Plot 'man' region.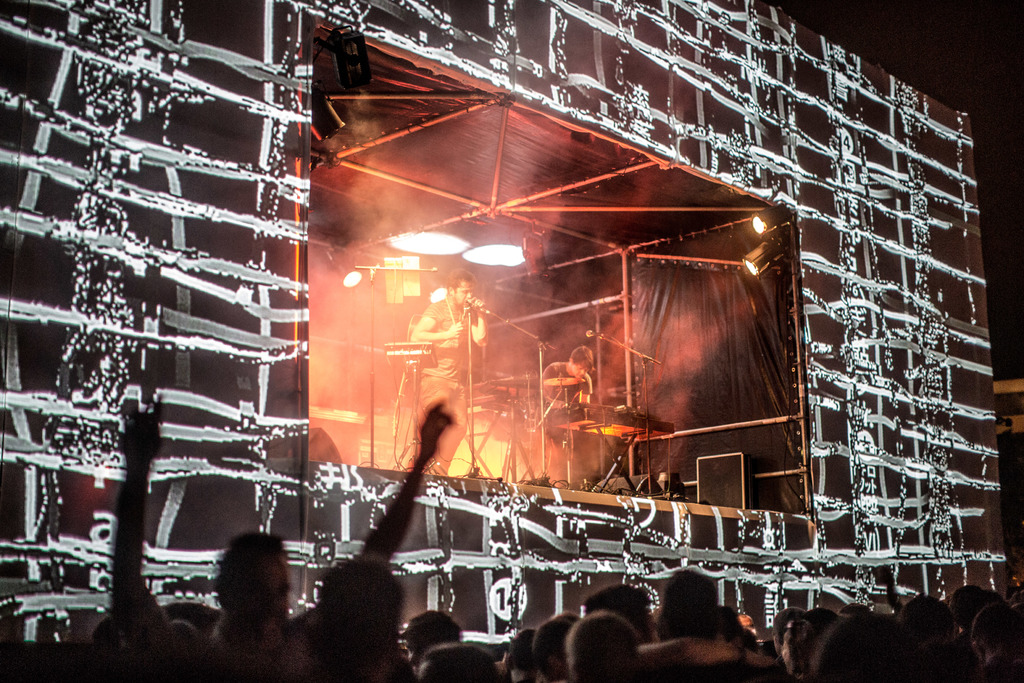
Plotted at [392,610,464,677].
